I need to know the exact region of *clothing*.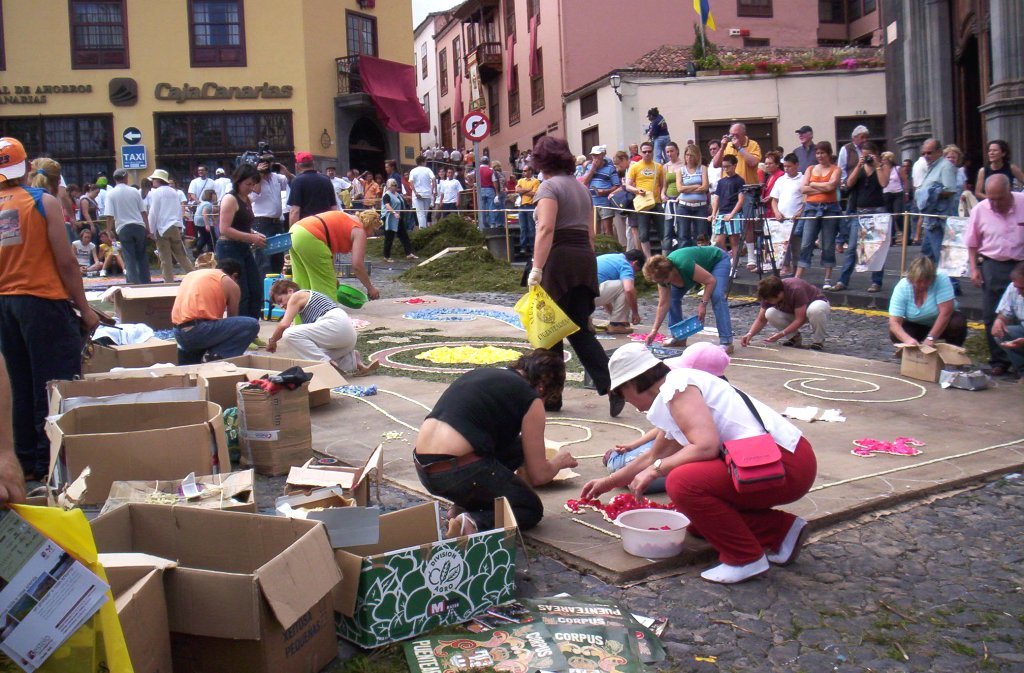
Region: (left=410, top=363, right=561, bottom=538).
